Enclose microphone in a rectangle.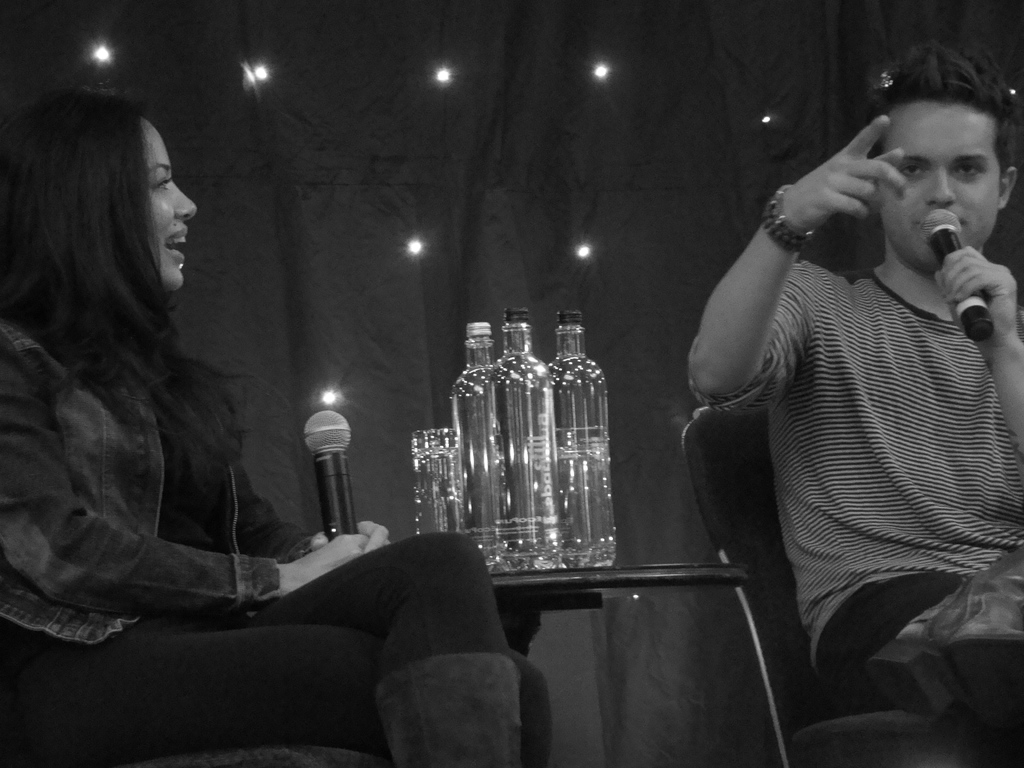
x1=916, y1=205, x2=1004, y2=343.
